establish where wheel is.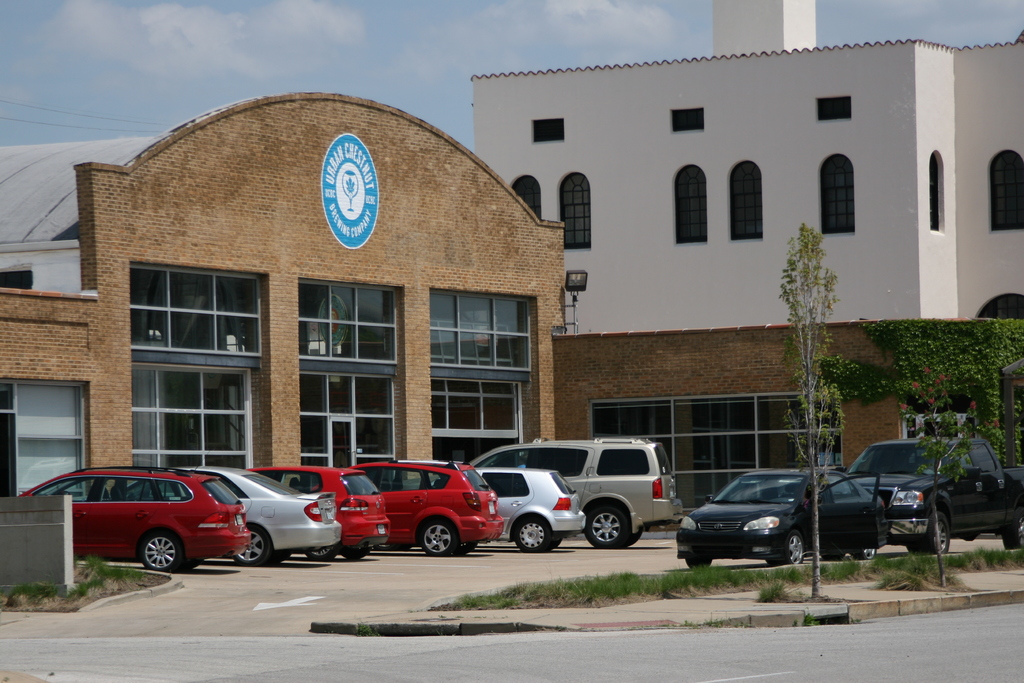
Established at x1=304, y1=546, x2=344, y2=562.
